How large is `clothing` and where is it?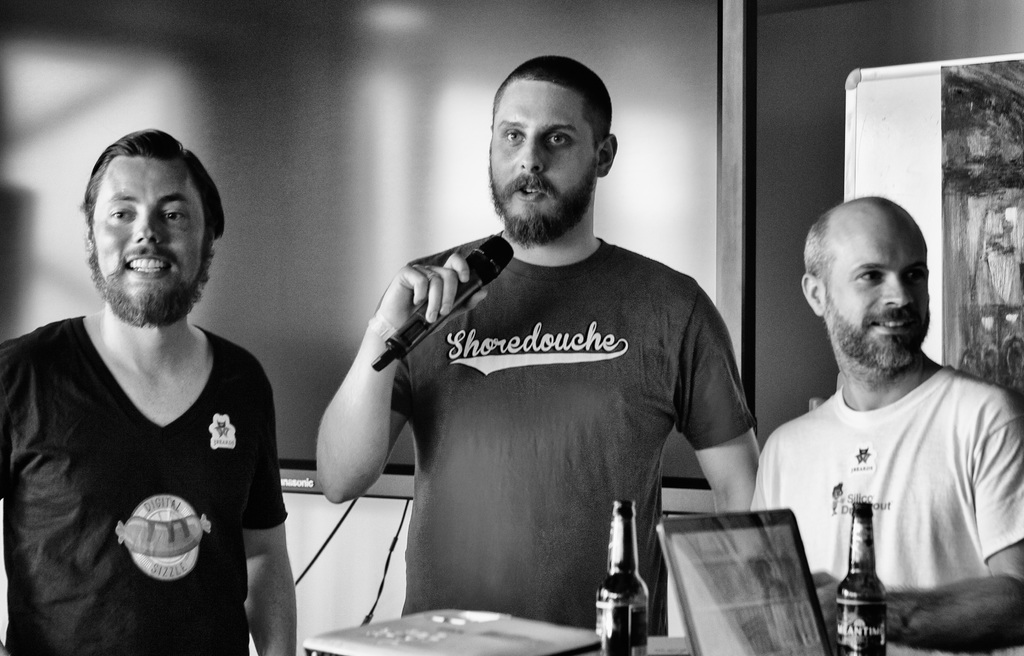
Bounding box: [x1=342, y1=202, x2=776, y2=609].
